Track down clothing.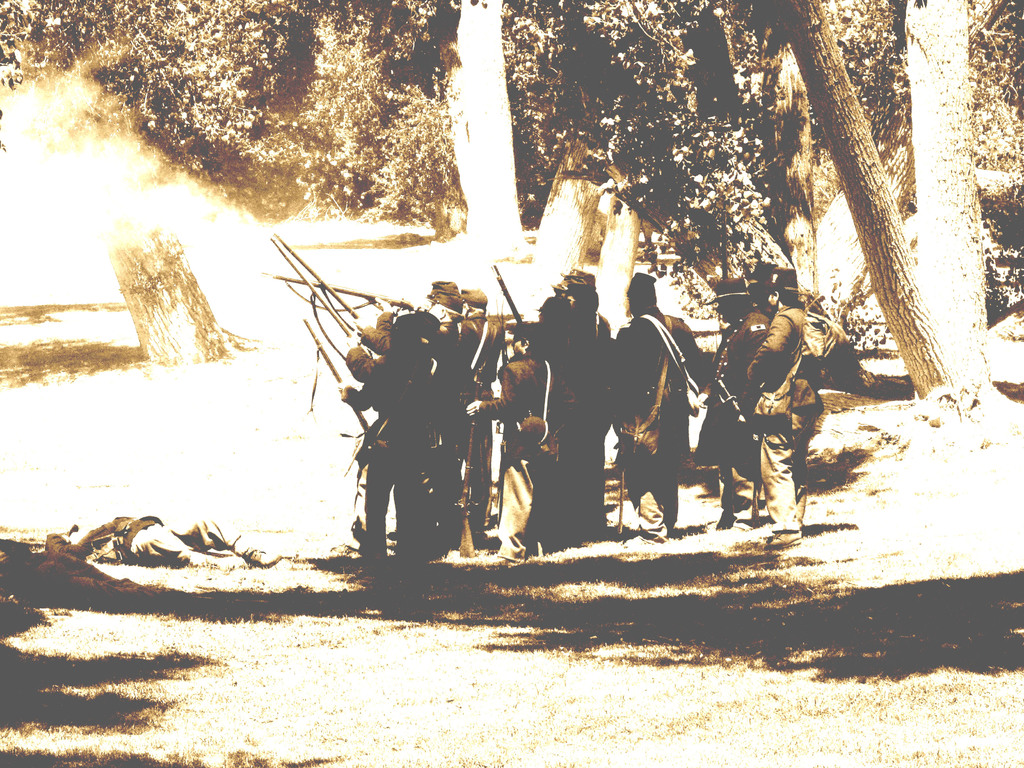
Tracked to pyautogui.locateOnScreen(37, 512, 283, 564).
